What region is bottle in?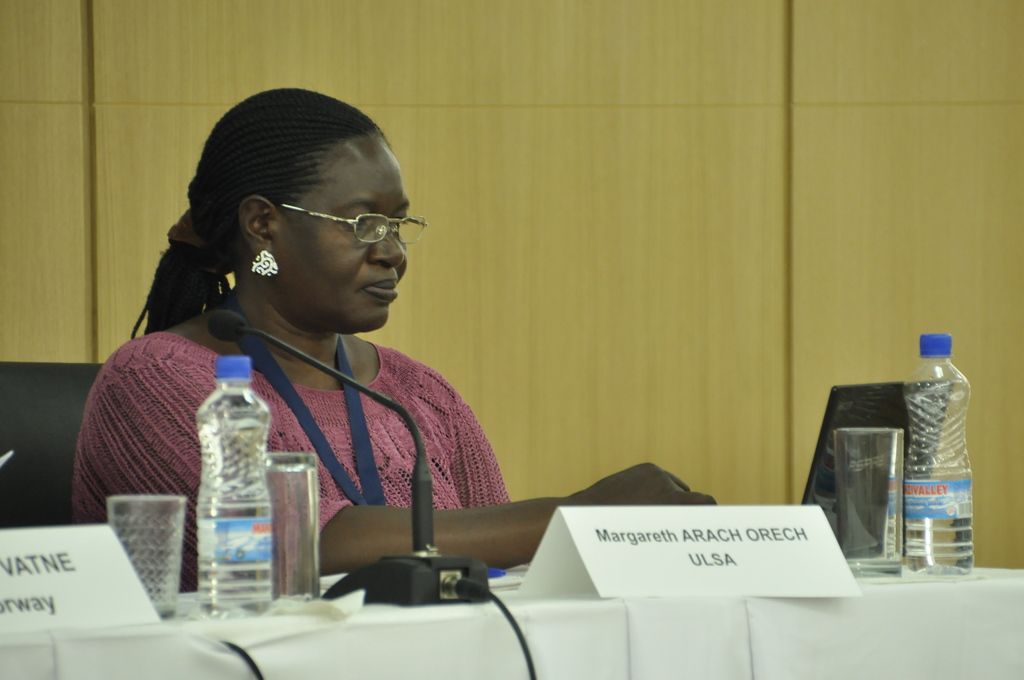
899,331,977,581.
